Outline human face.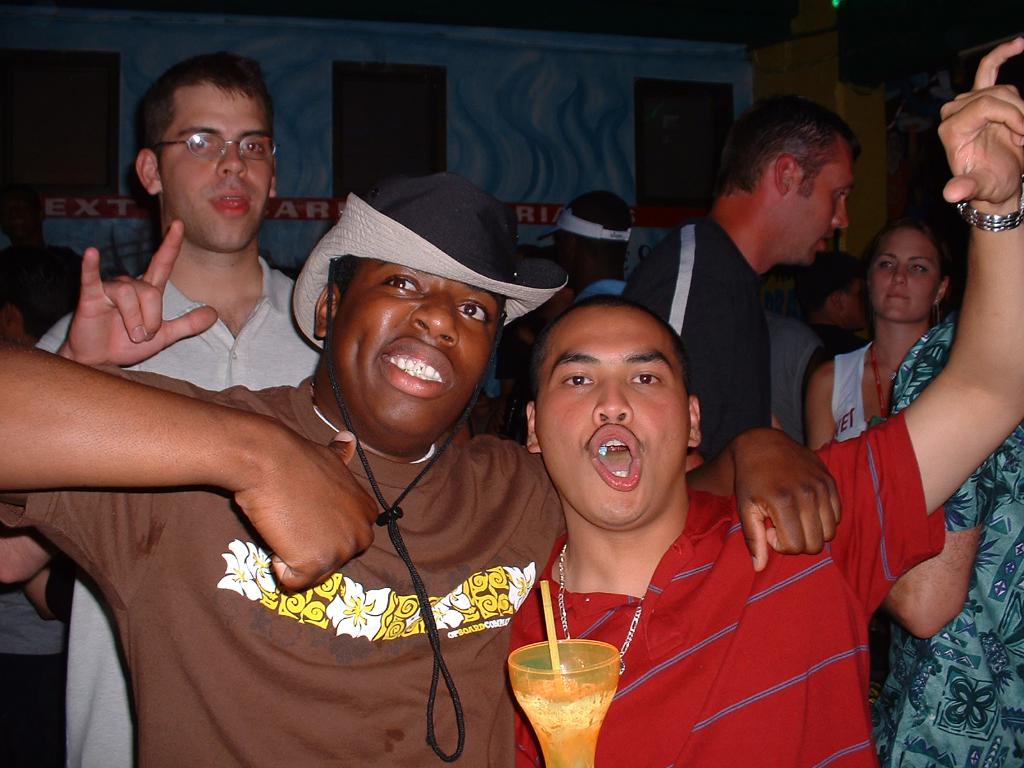
Outline: pyautogui.locateOnScreen(874, 234, 940, 319).
